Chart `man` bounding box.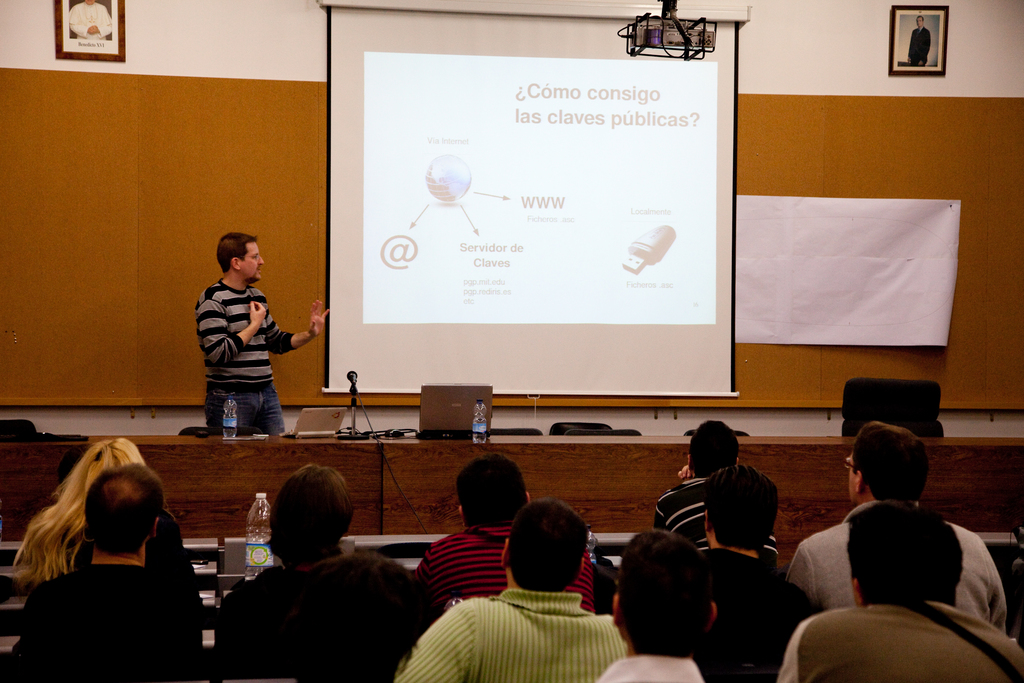
Charted: 786,418,1009,630.
